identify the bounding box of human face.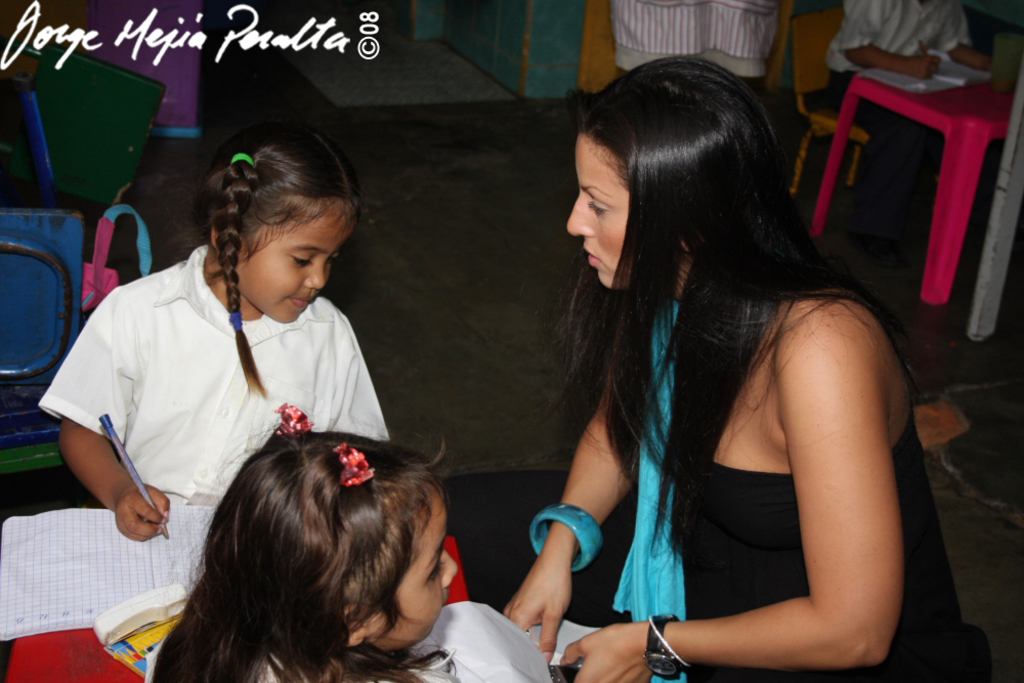
l=374, t=489, r=457, b=637.
